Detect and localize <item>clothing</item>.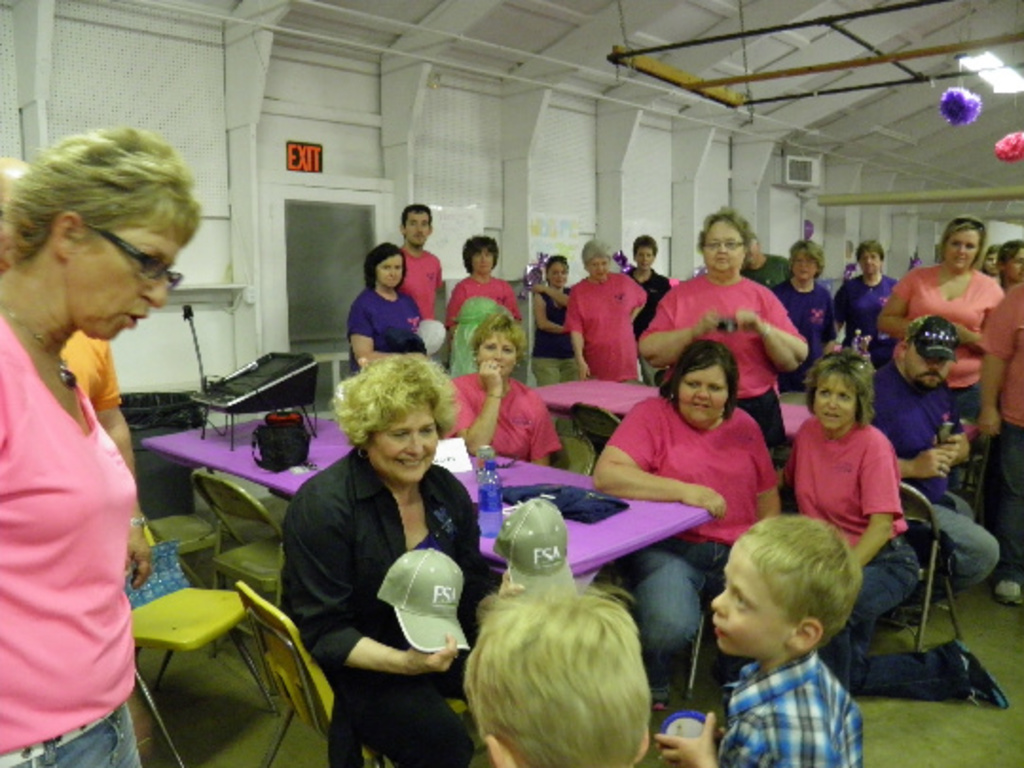
Localized at {"left": 558, "top": 265, "right": 643, "bottom": 383}.
